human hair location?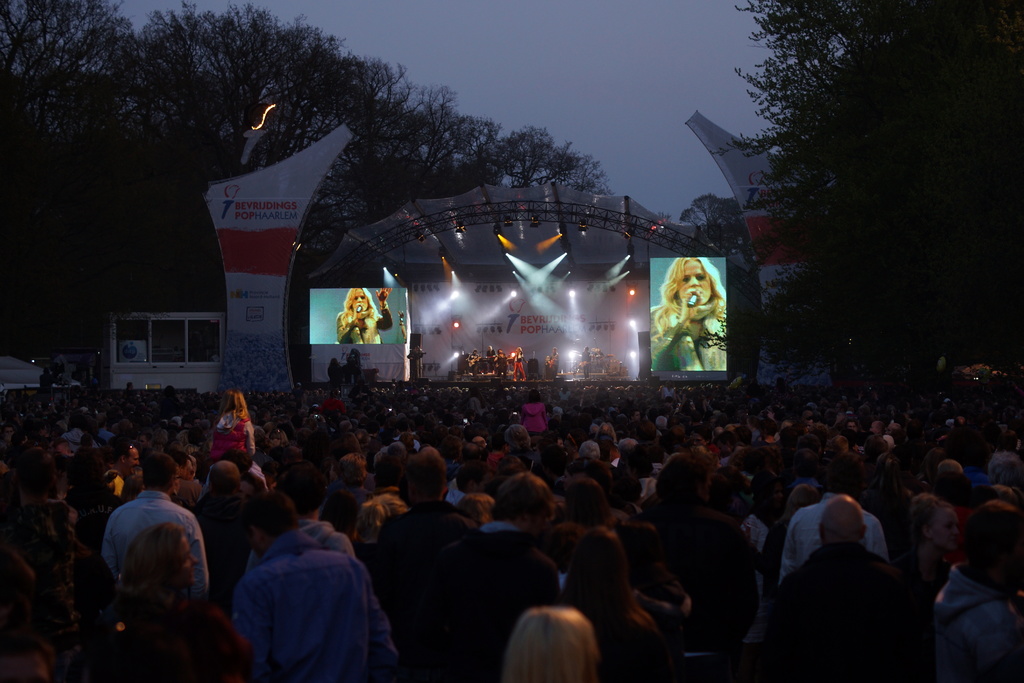
(559,474,612,528)
